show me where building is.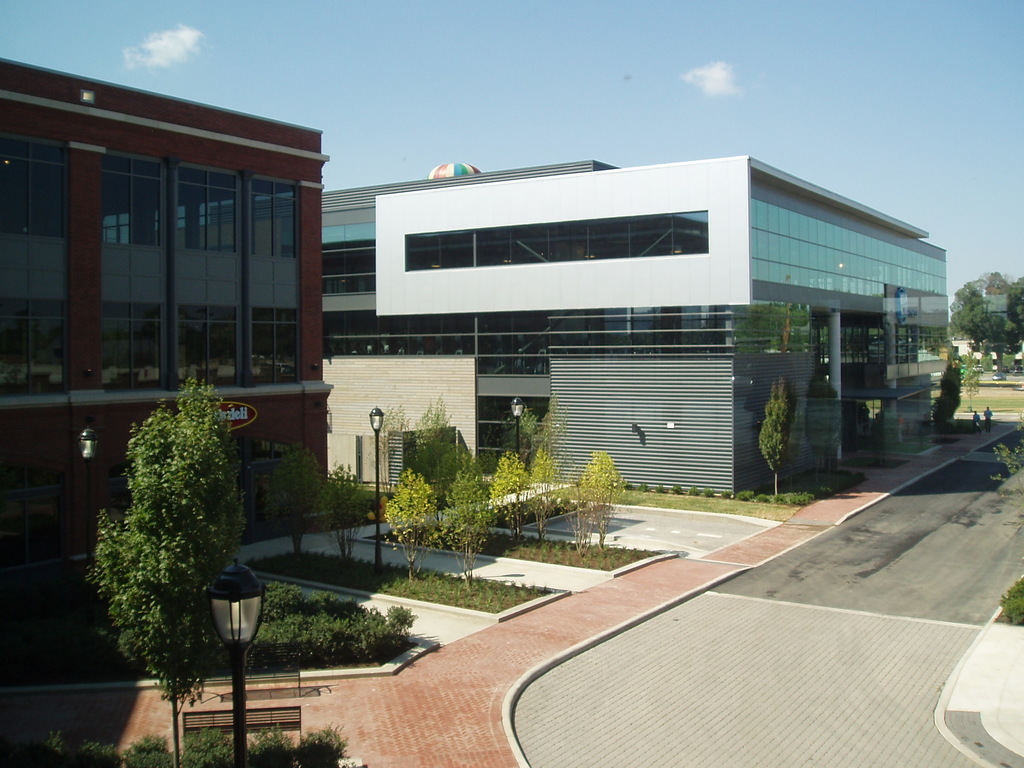
building is at 0:53:333:621.
